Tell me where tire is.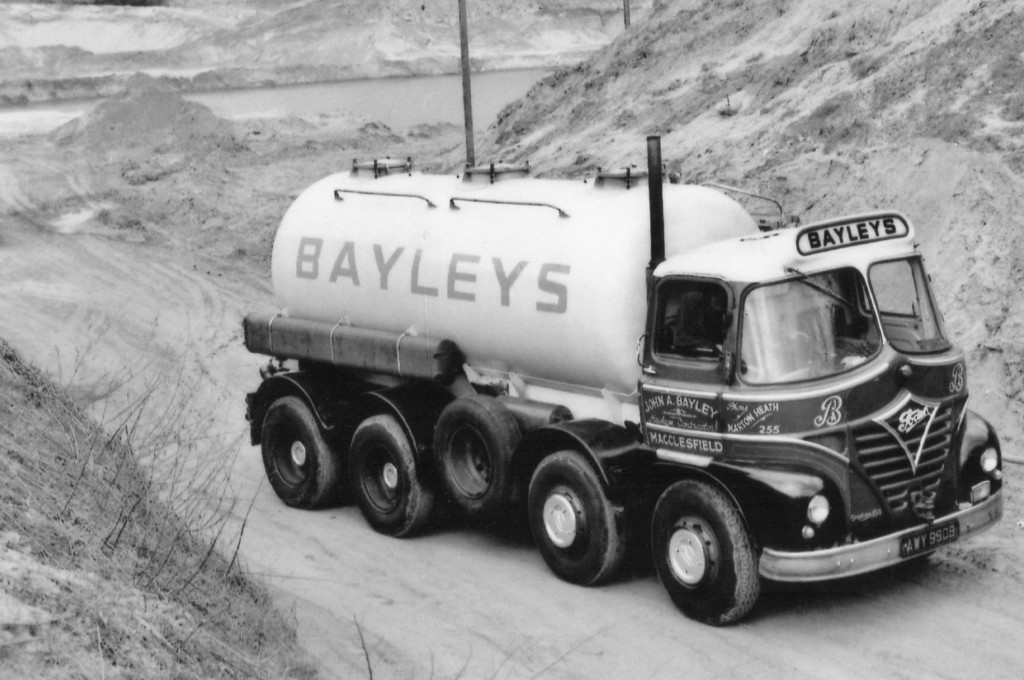
tire is at select_region(262, 397, 341, 508).
